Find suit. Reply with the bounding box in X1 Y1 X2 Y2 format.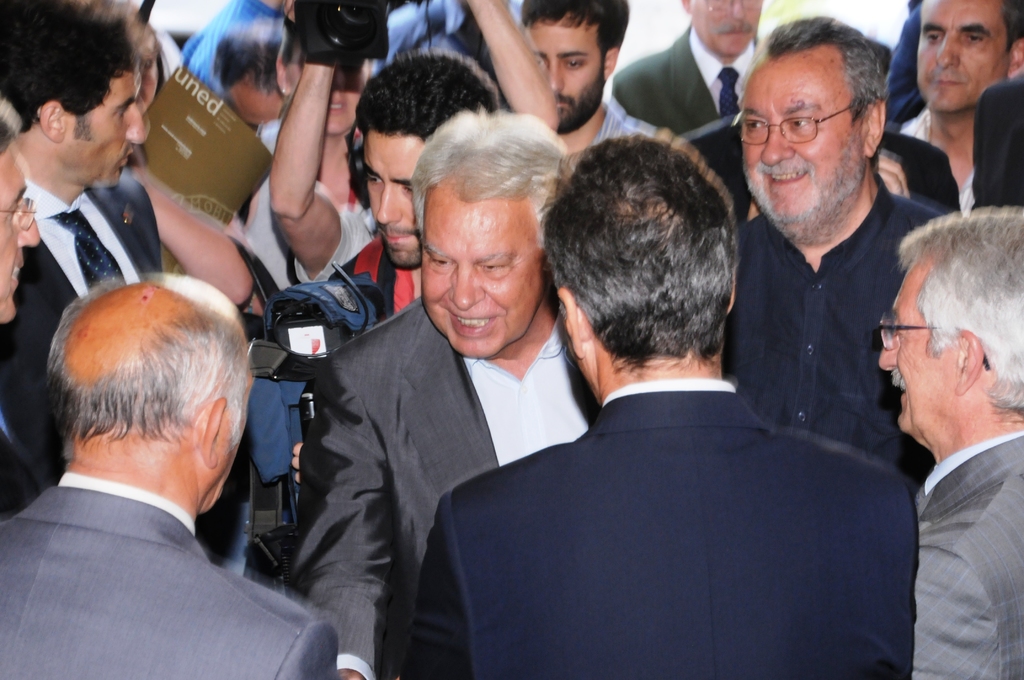
611 21 762 134.
